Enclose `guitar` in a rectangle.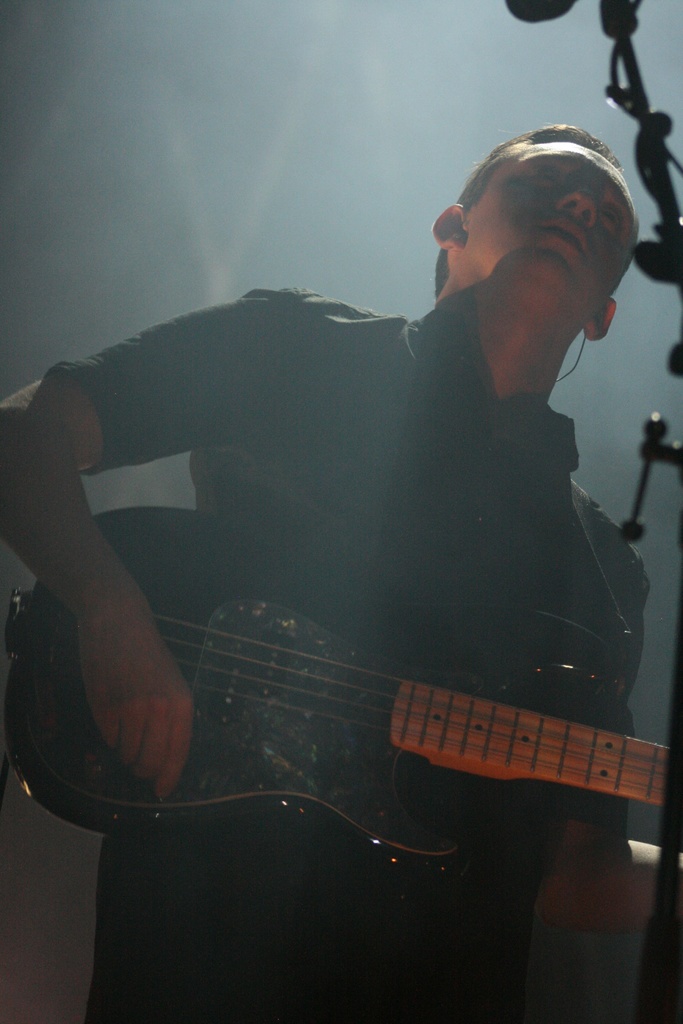
bbox(9, 444, 682, 930).
